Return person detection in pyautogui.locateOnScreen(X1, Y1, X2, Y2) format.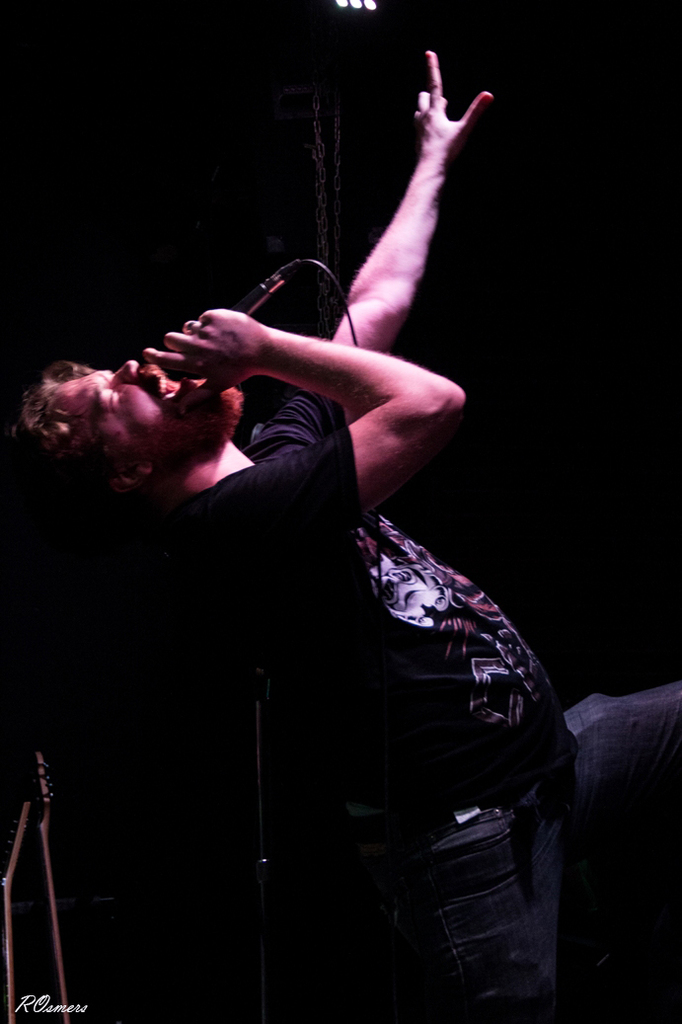
pyautogui.locateOnScreen(0, 44, 681, 1023).
